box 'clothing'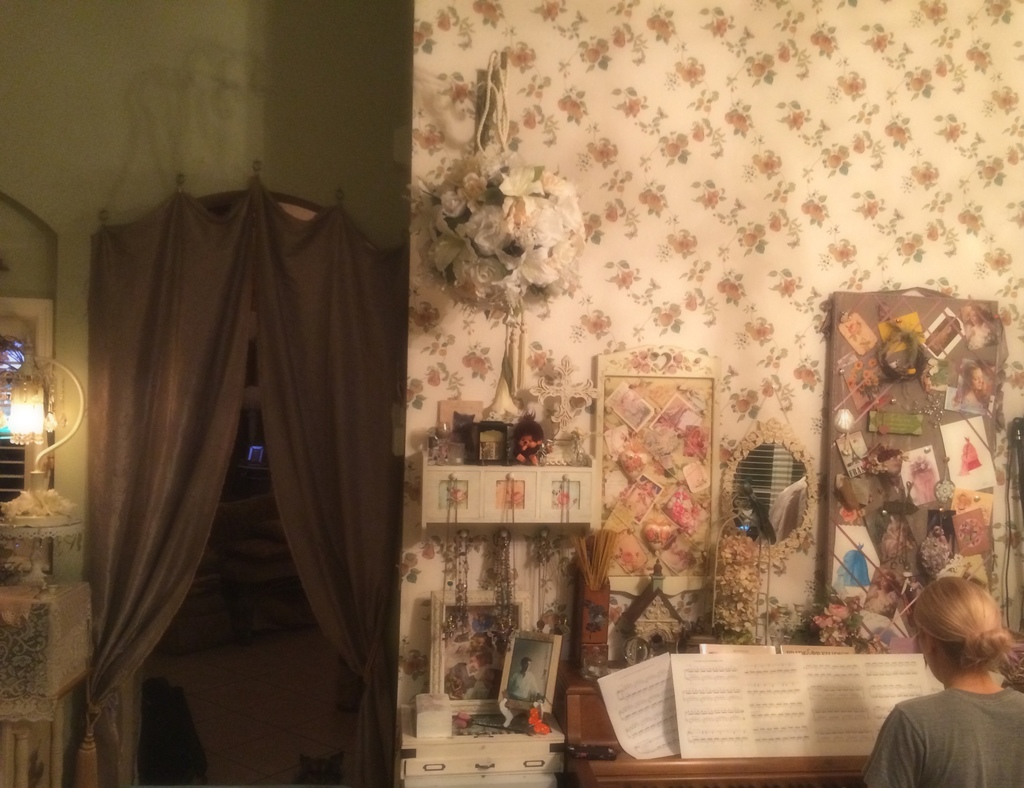
box(865, 689, 1023, 787)
